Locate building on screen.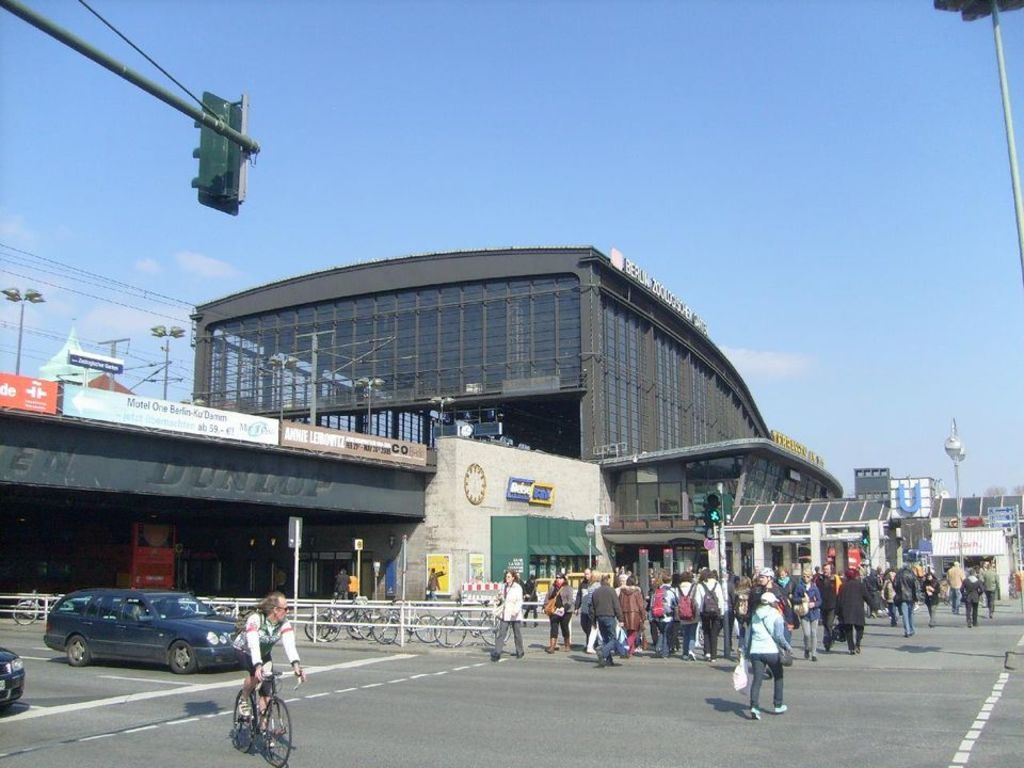
On screen at pyautogui.locateOnScreen(31, 315, 97, 385).
